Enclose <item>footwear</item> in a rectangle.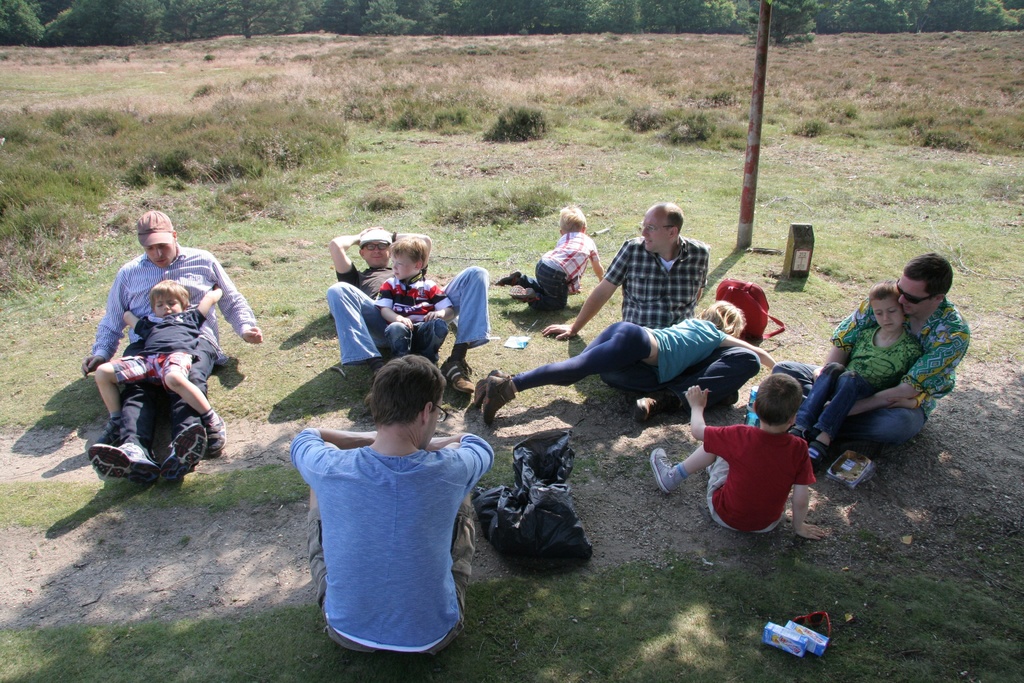
{"left": 637, "top": 384, "right": 677, "bottom": 420}.
